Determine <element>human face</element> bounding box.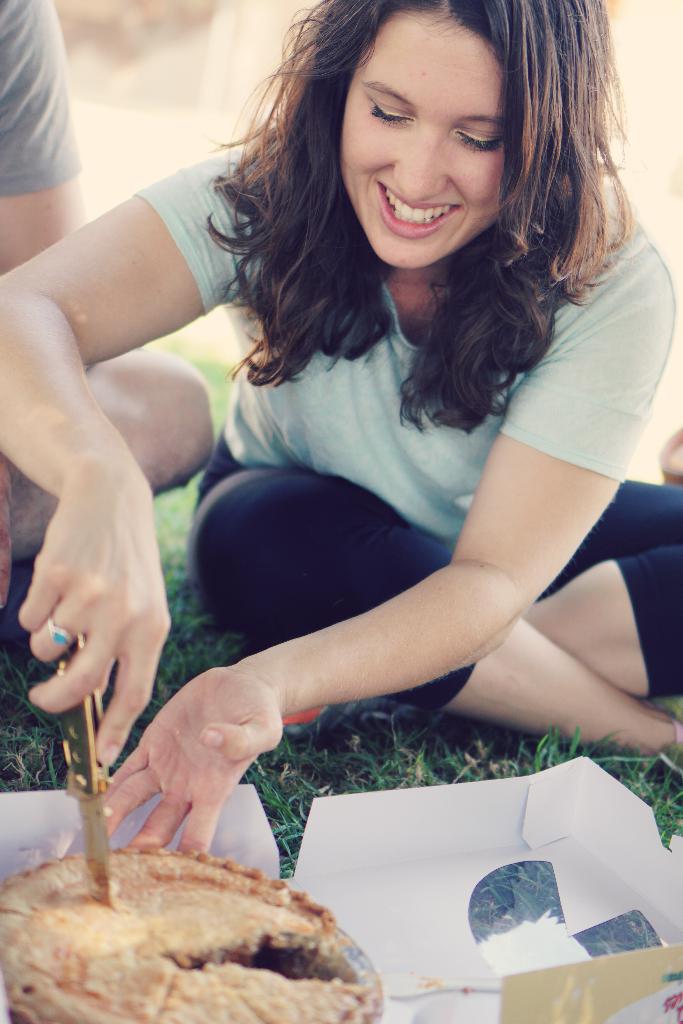
Determined: detection(320, 0, 516, 278).
